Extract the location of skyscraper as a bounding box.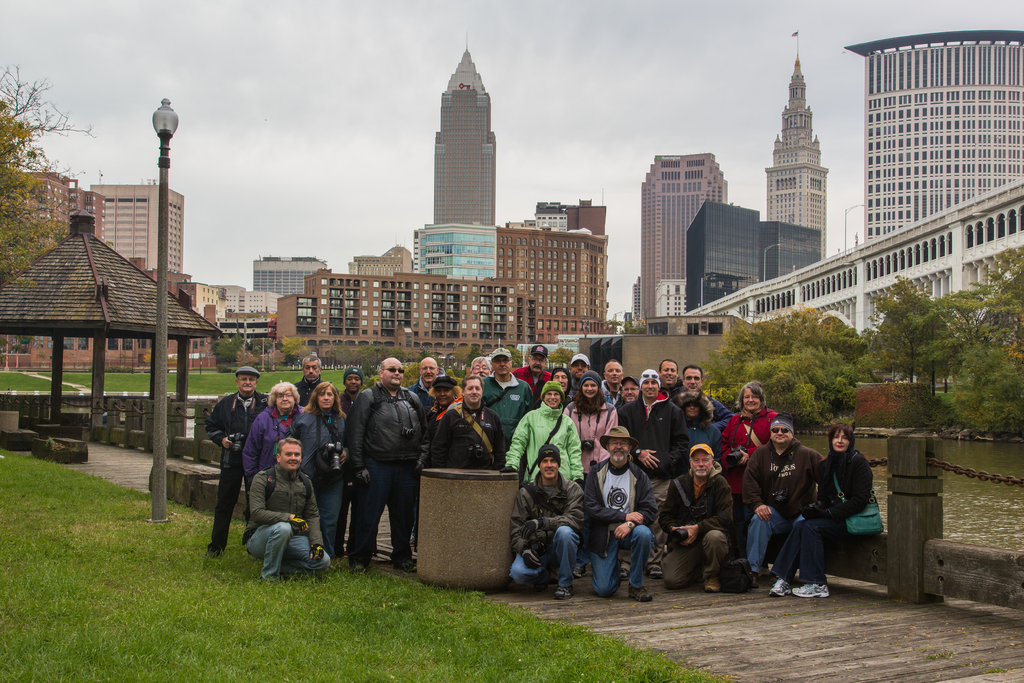
box=[682, 195, 825, 312].
